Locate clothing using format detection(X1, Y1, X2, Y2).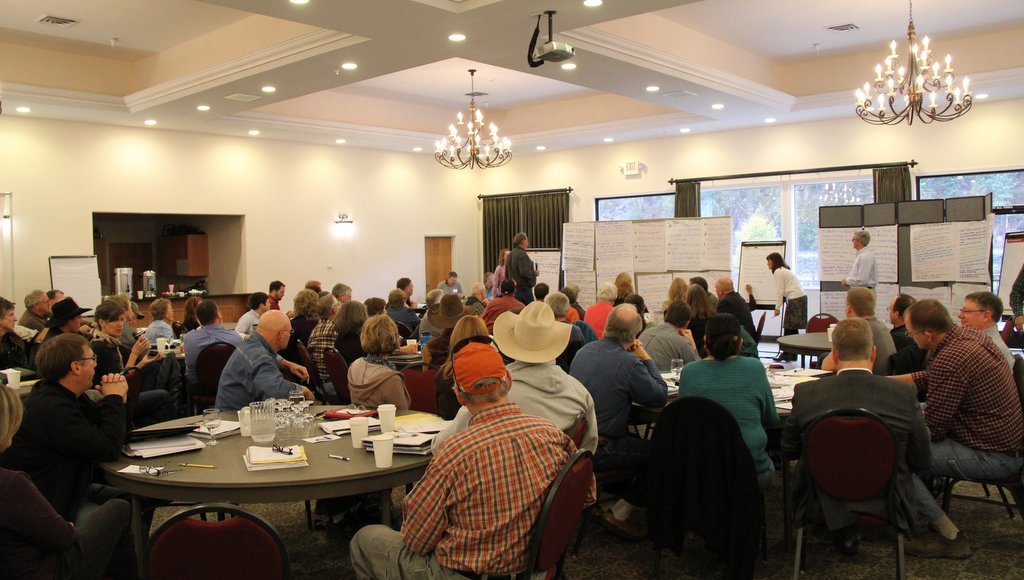
detection(571, 317, 594, 339).
